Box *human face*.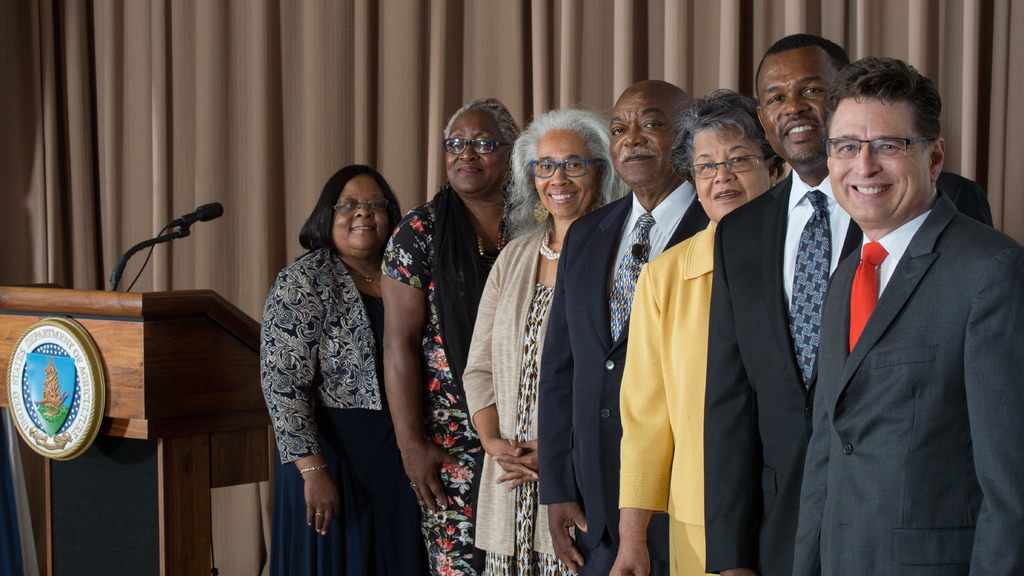
bbox(761, 42, 842, 161).
